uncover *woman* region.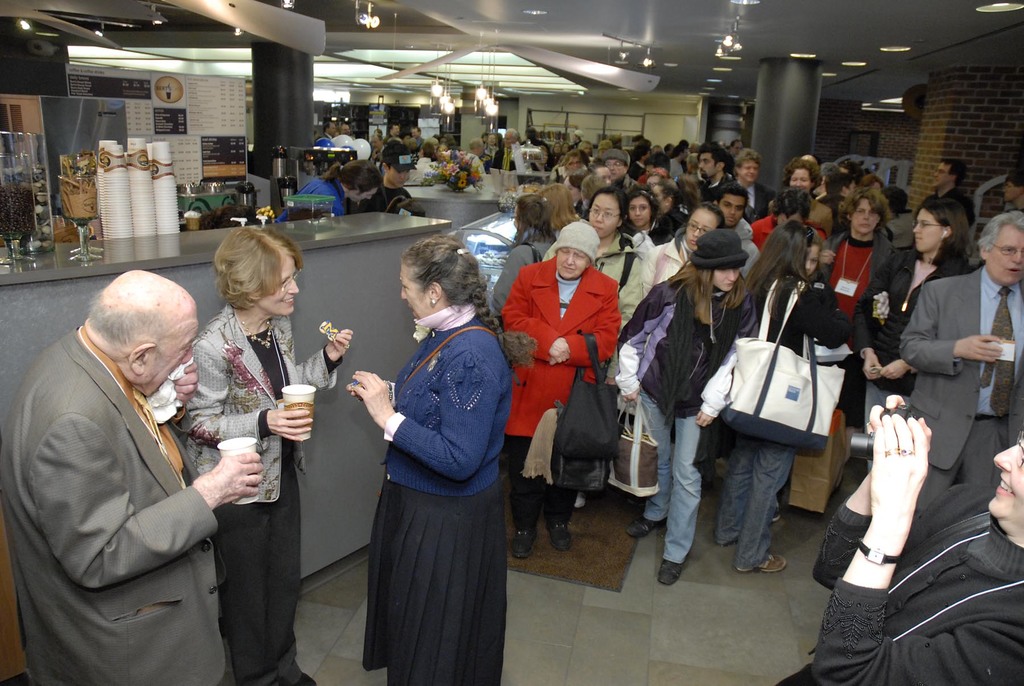
Uncovered: {"x1": 776, "y1": 389, "x2": 1023, "y2": 685}.
